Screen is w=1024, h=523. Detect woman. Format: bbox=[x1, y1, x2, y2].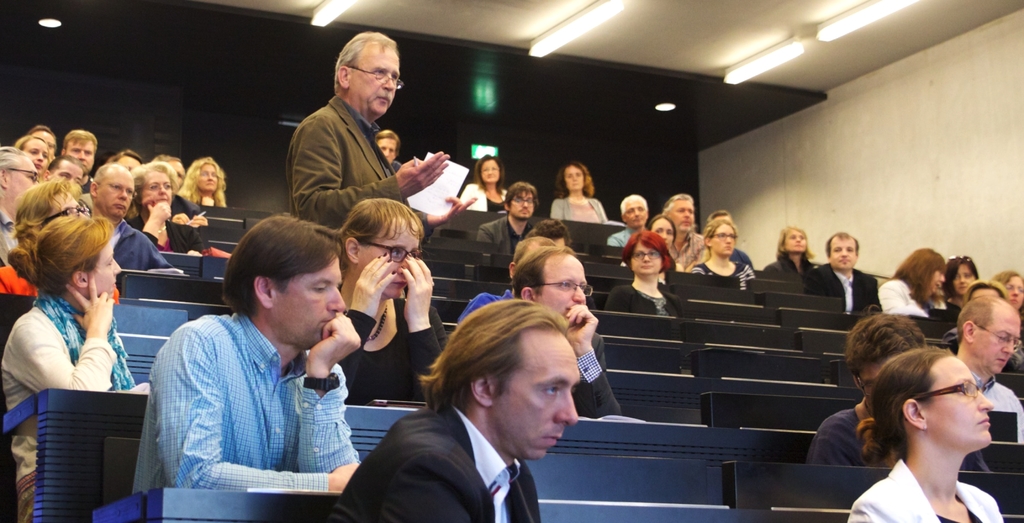
bbox=[876, 248, 948, 320].
